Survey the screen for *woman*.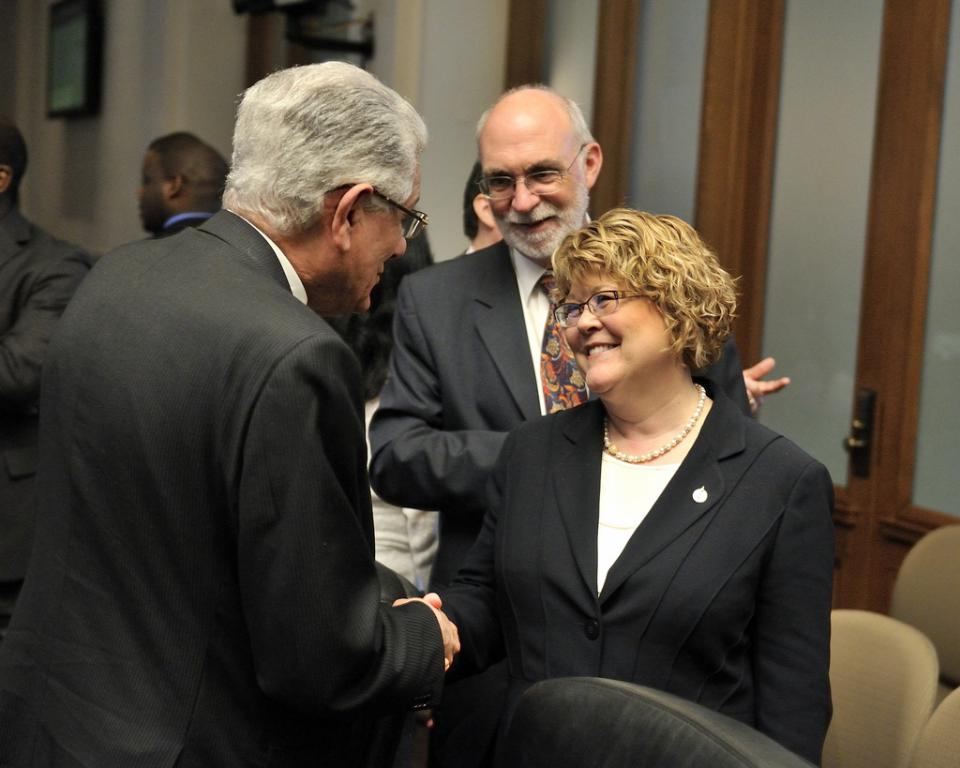
Survey found: box=[477, 188, 817, 767].
